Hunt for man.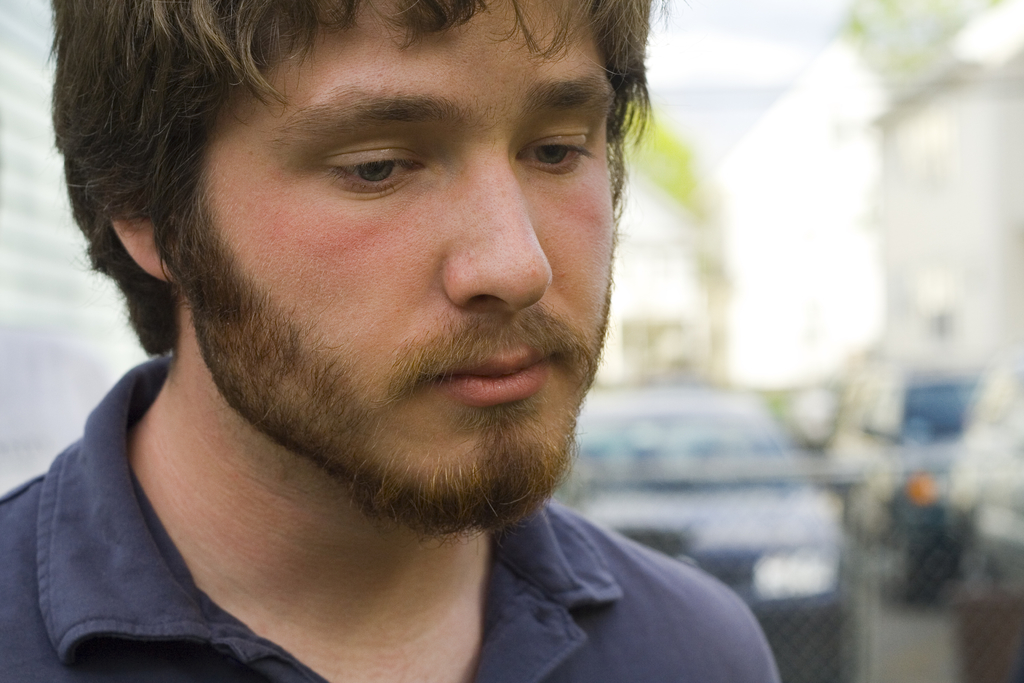
Hunted down at BBox(0, 0, 845, 671).
